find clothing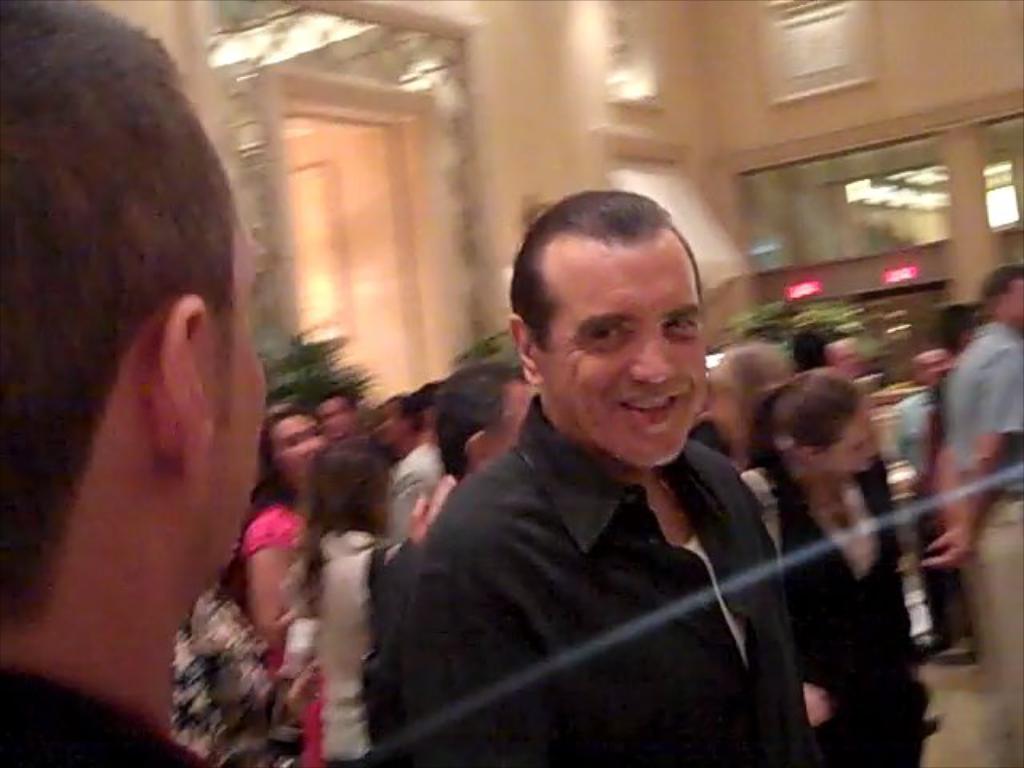
region(366, 322, 813, 767)
